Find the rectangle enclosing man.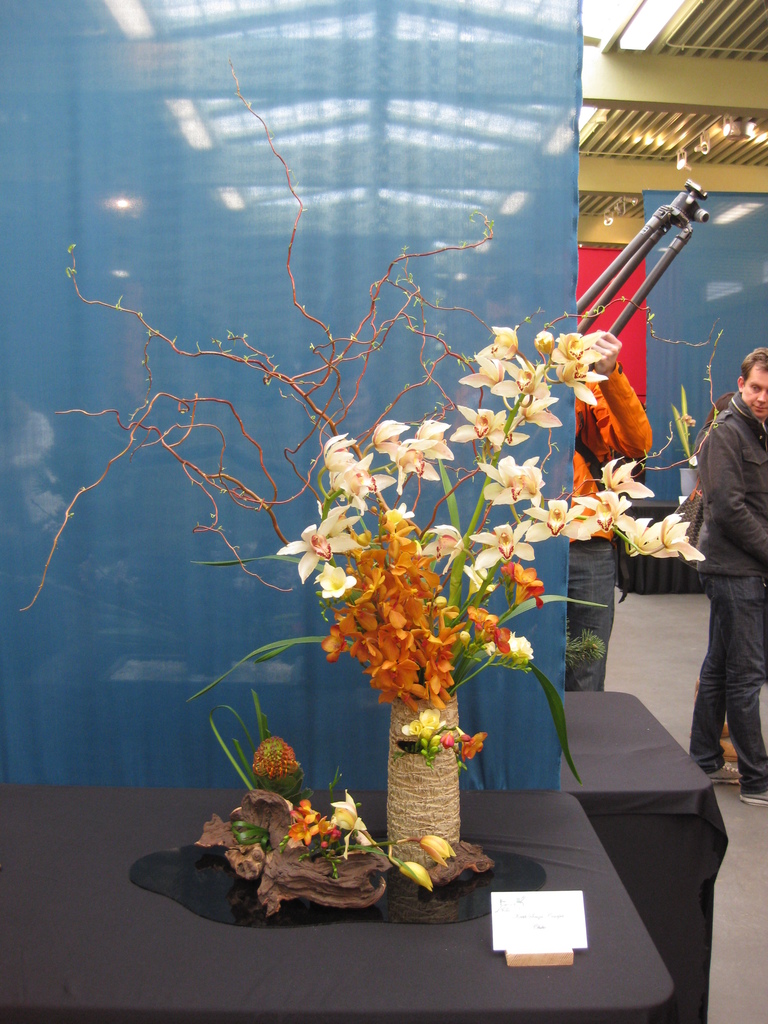
Rect(663, 339, 766, 771).
